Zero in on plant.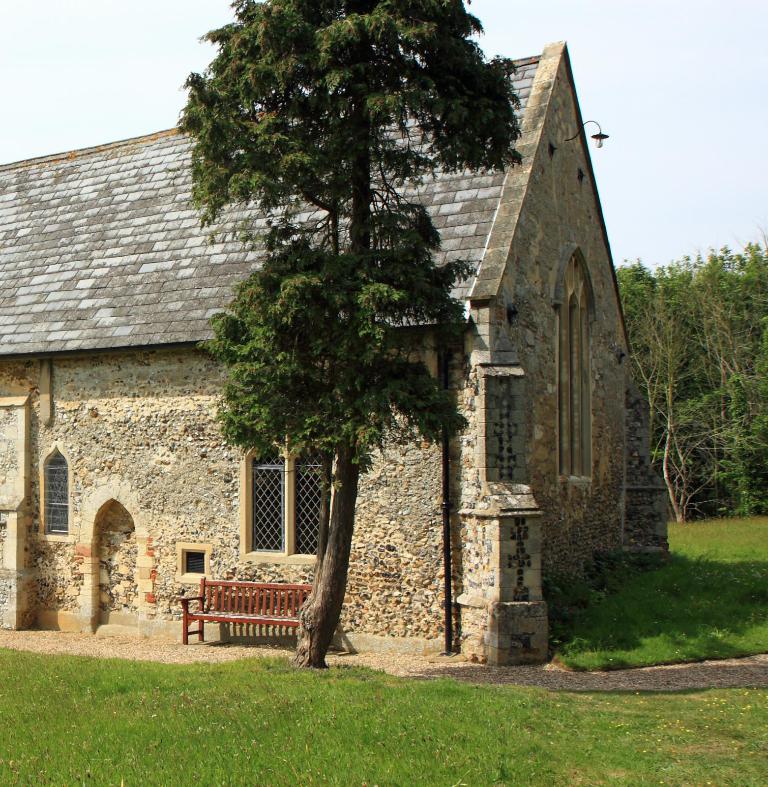
Zeroed in: (x1=662, y1=499, x2=767, y2=576).
